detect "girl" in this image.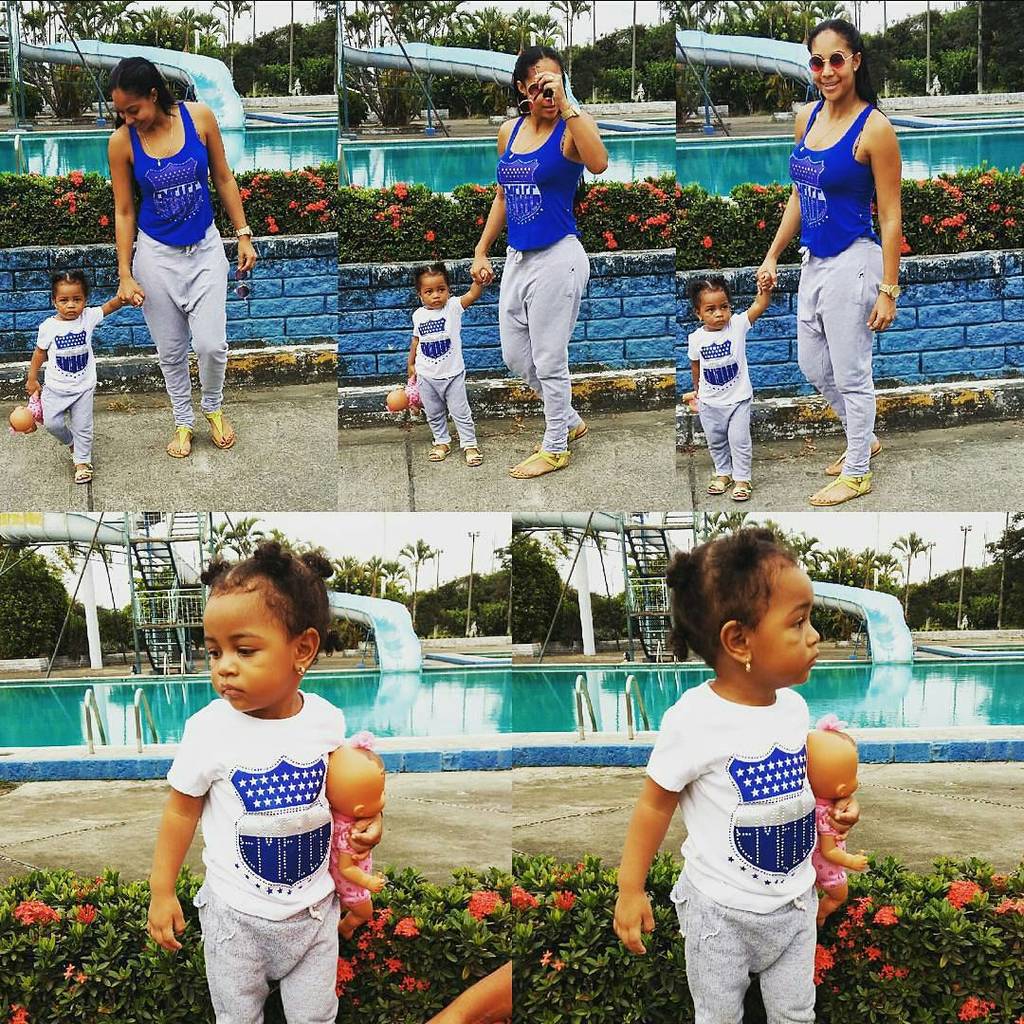
Detection: x1=410, y1=269, x2=495, y2=461.
